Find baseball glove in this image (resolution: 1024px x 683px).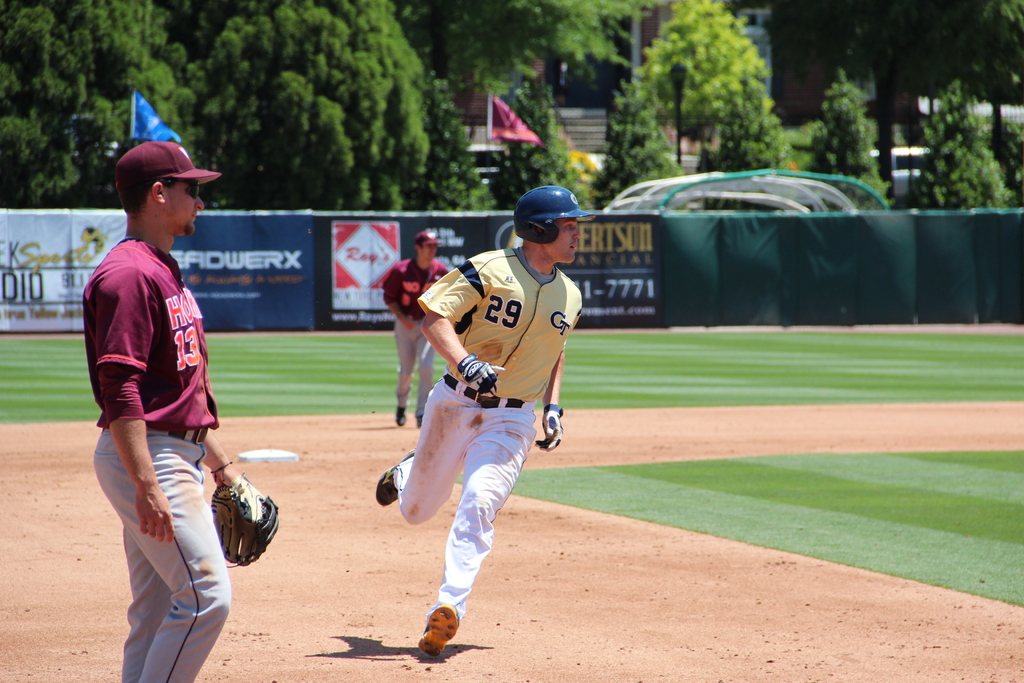
452/355/507/399.
